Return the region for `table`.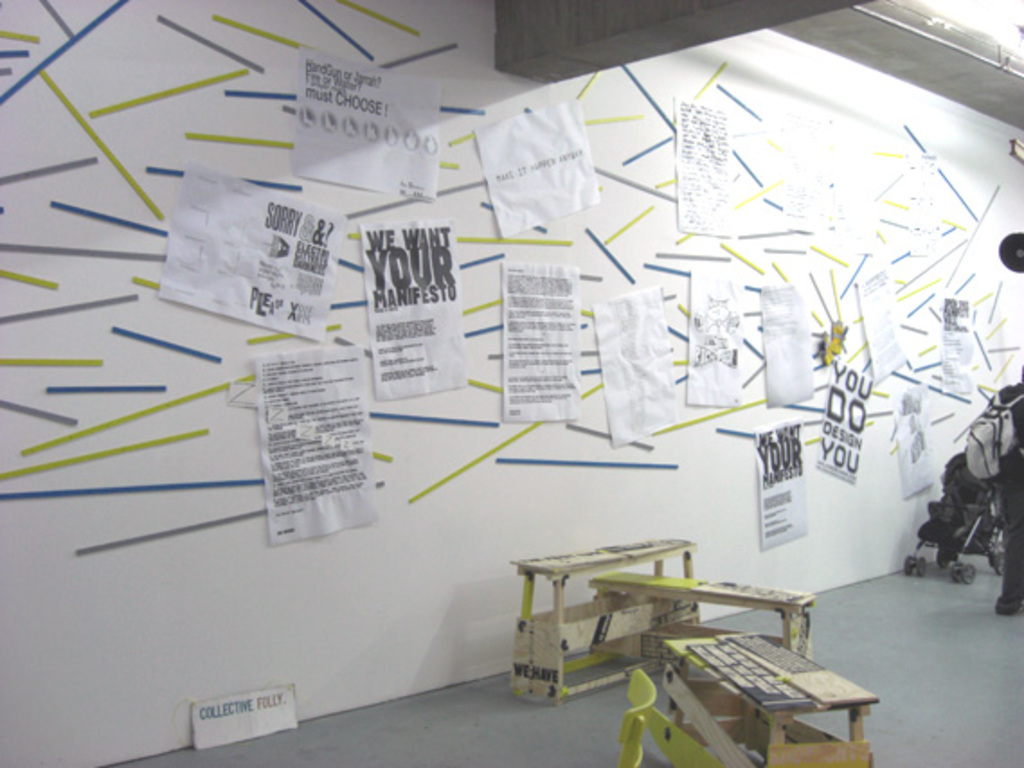
select_region(594, 574, 810, 651).
